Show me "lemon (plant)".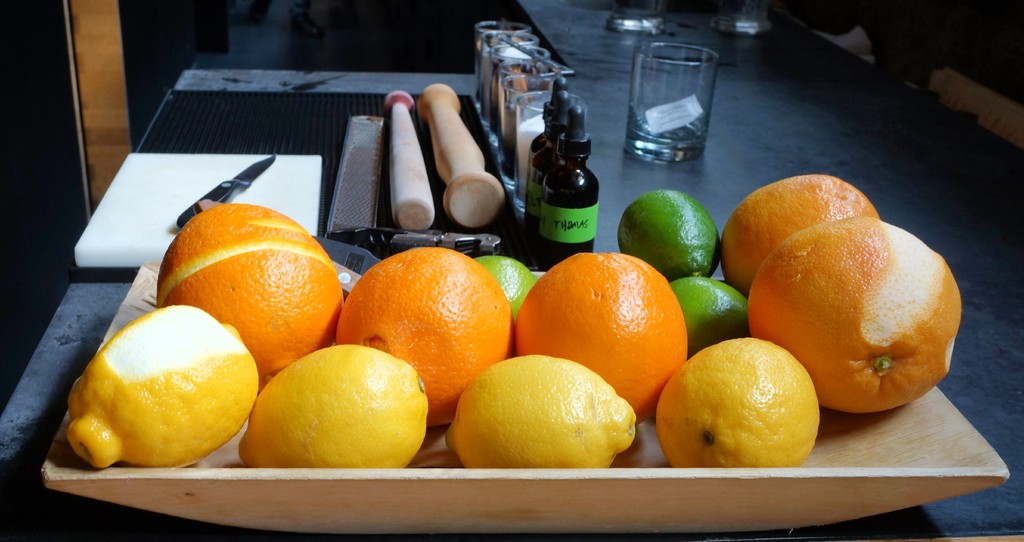
"lemon (plant)" is here: bbox=[471, 253, 538, 321].
